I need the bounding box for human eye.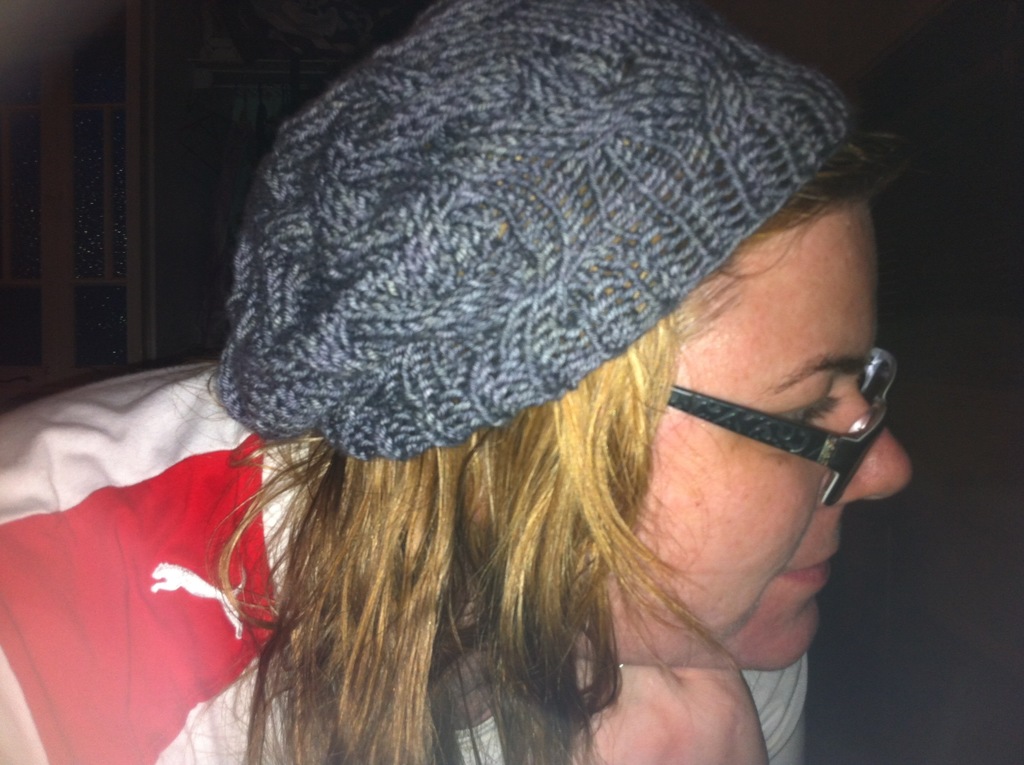
Here it is: locate(771, 374, 843, 433).
